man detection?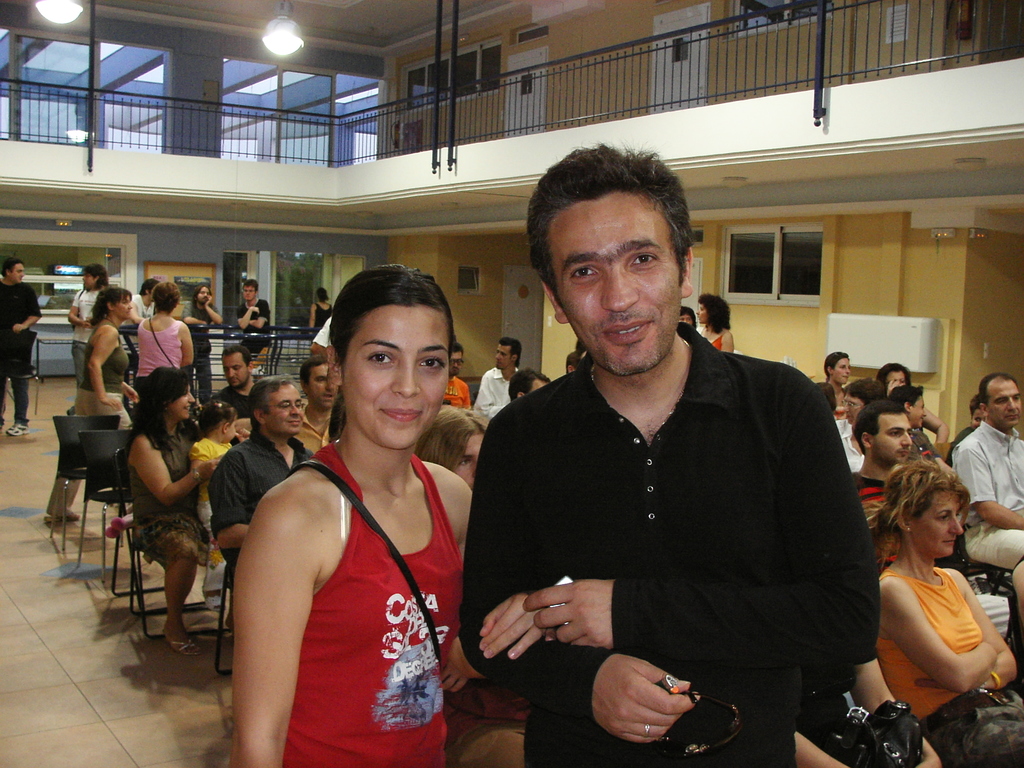
bbox=[239, 278, 274, 376]
